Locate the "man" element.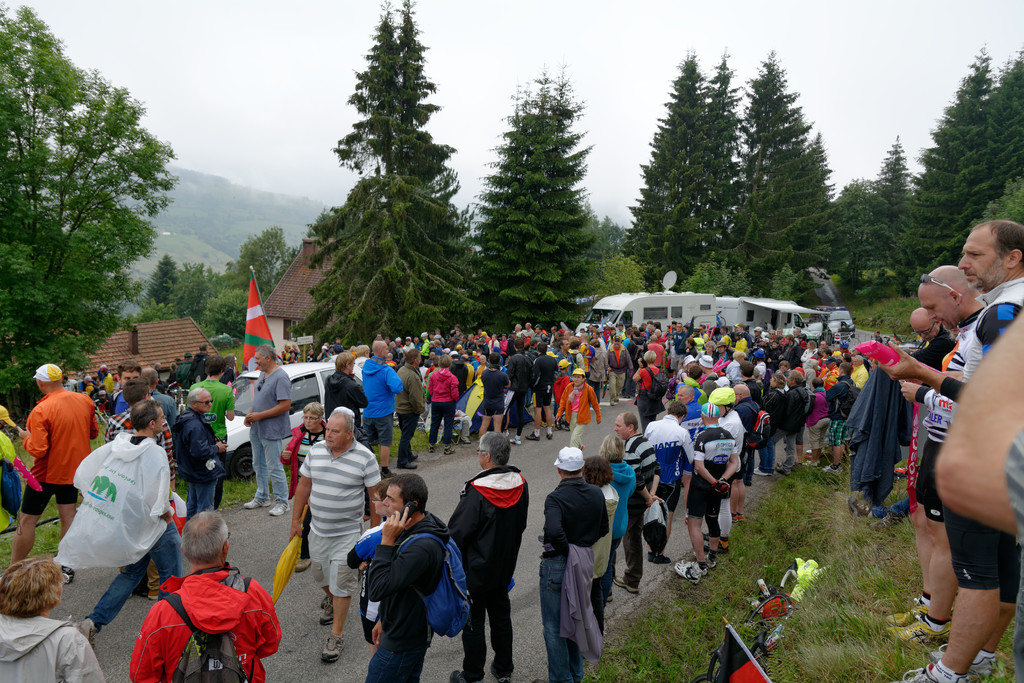
Element bbox: crop(513, 322, 522, 334).
